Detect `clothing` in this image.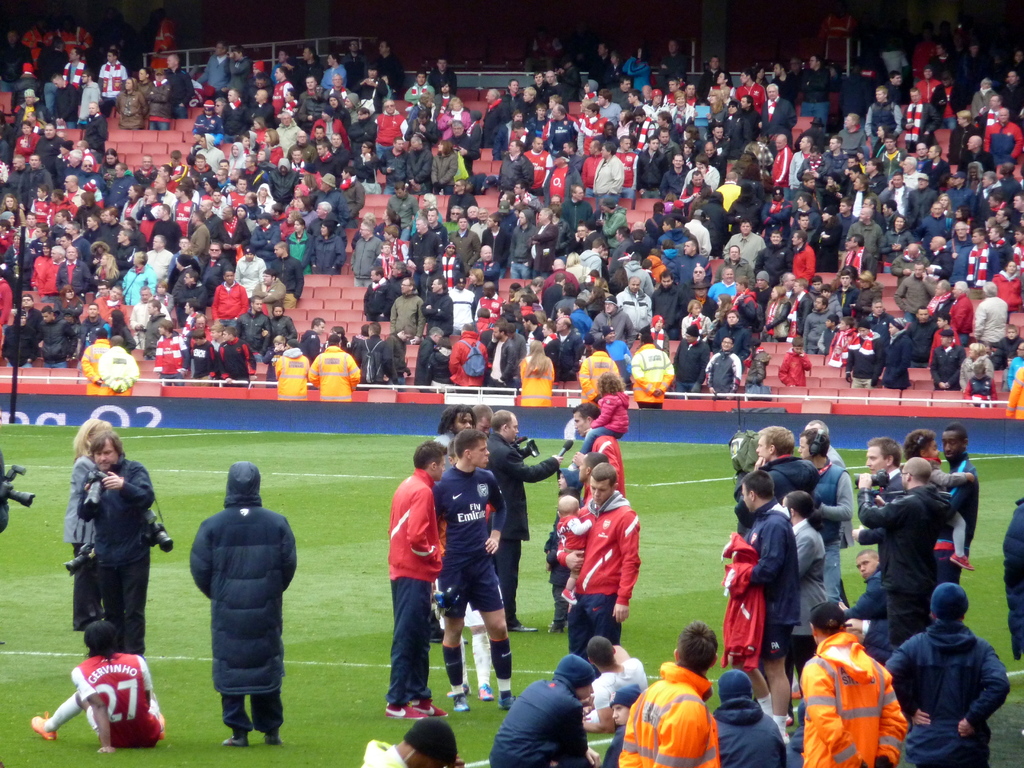
Detection: 938/456/980/584.
